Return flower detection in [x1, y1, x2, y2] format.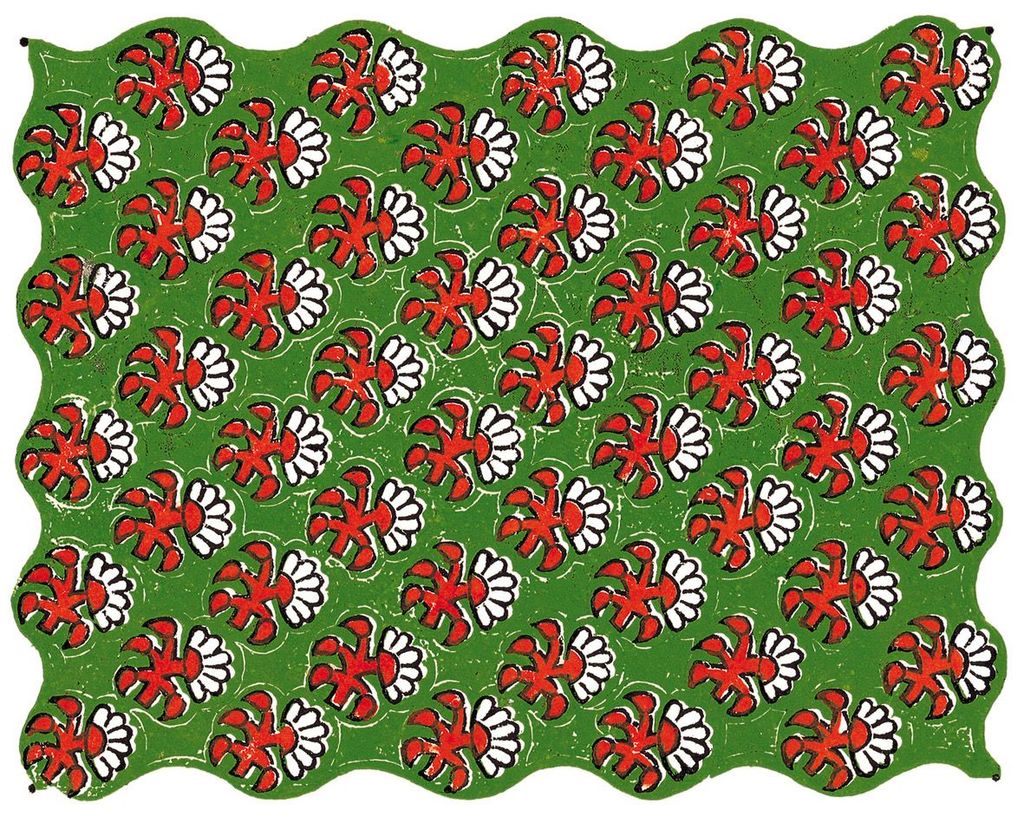
[271, 544, 332, 628].
